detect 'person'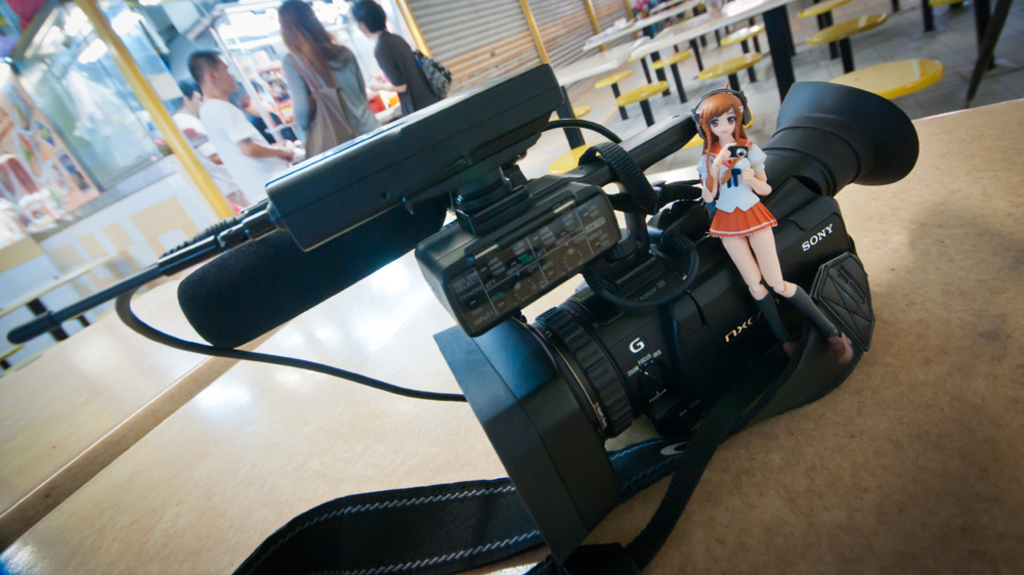
184/50/296/209
